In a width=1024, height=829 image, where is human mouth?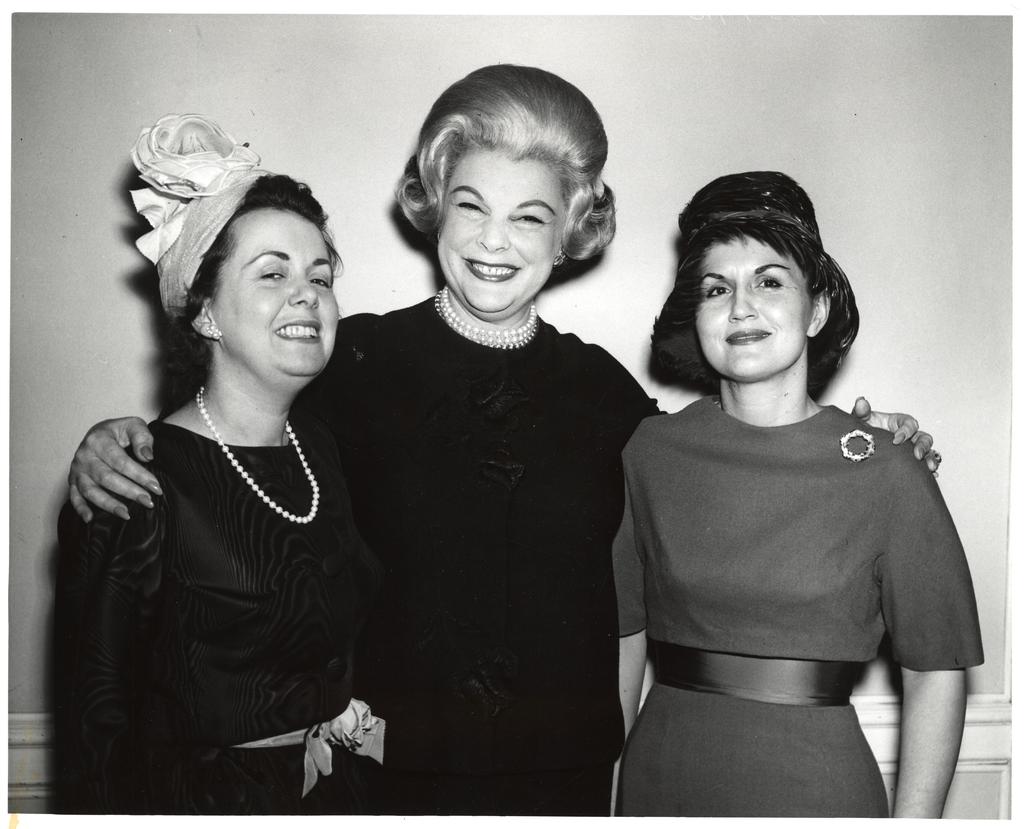
box=[719, 317, 771, 351].
